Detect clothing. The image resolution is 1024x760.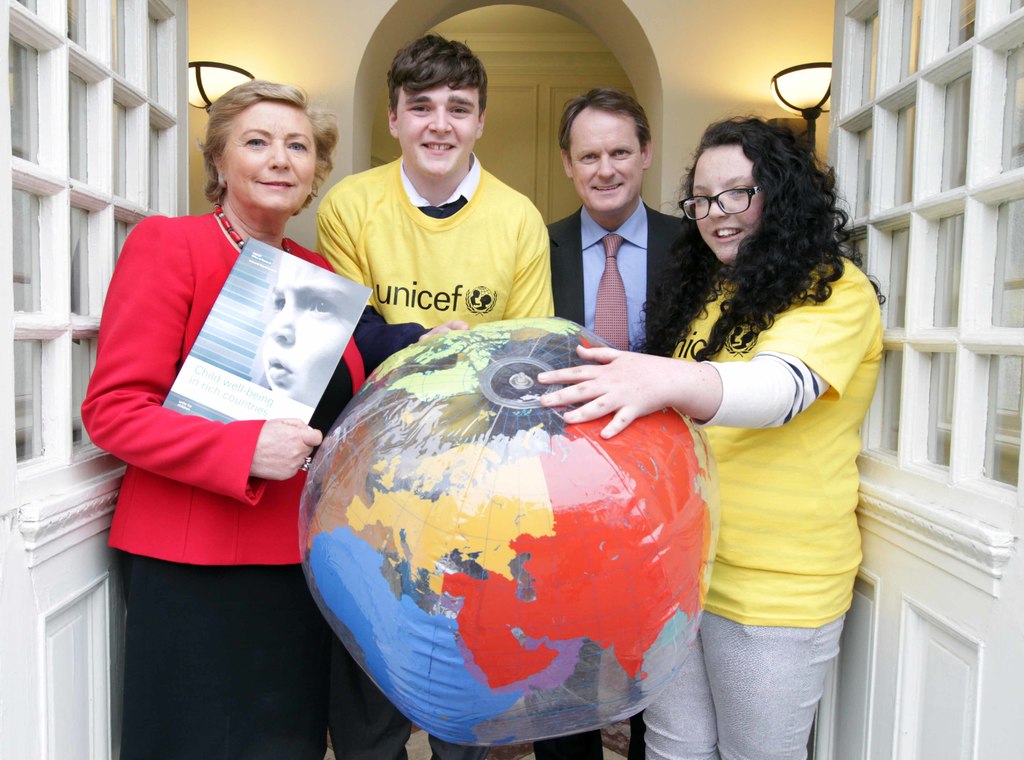
(75, 207, 376, 759).
